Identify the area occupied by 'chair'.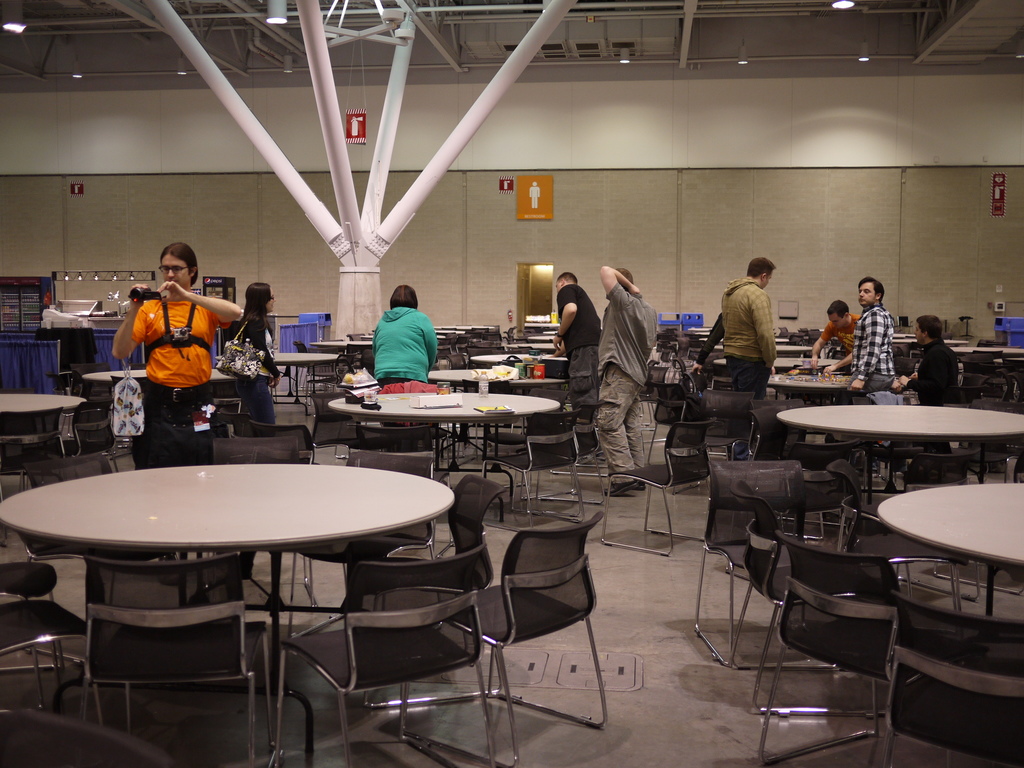
Area: bbox(42, 405, 115, 486).
